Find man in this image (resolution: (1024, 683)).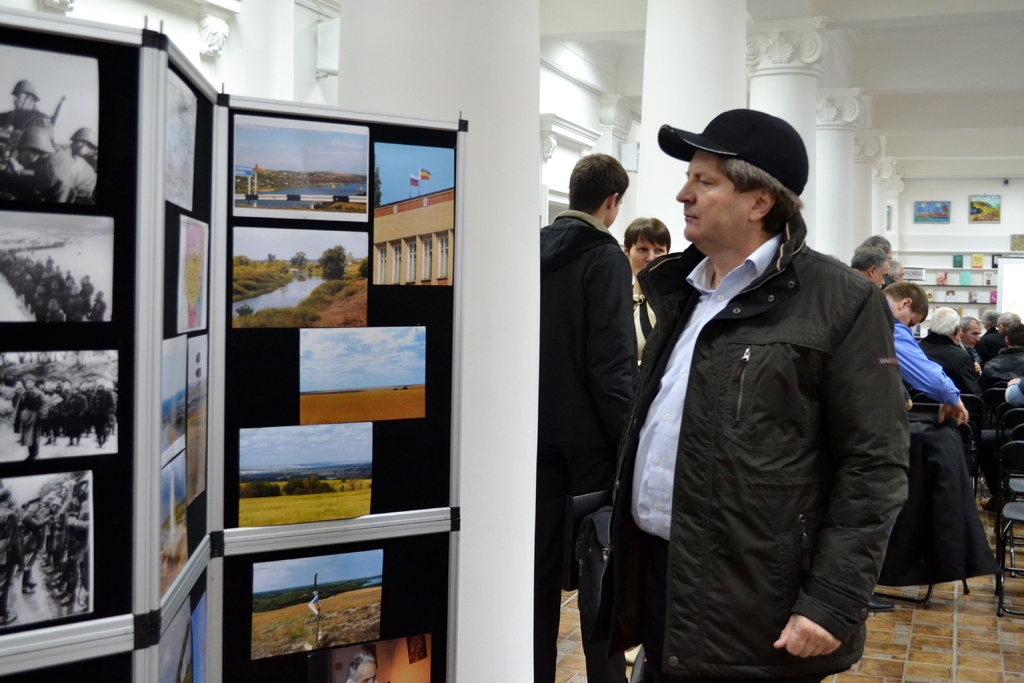
536 160 653 682.
